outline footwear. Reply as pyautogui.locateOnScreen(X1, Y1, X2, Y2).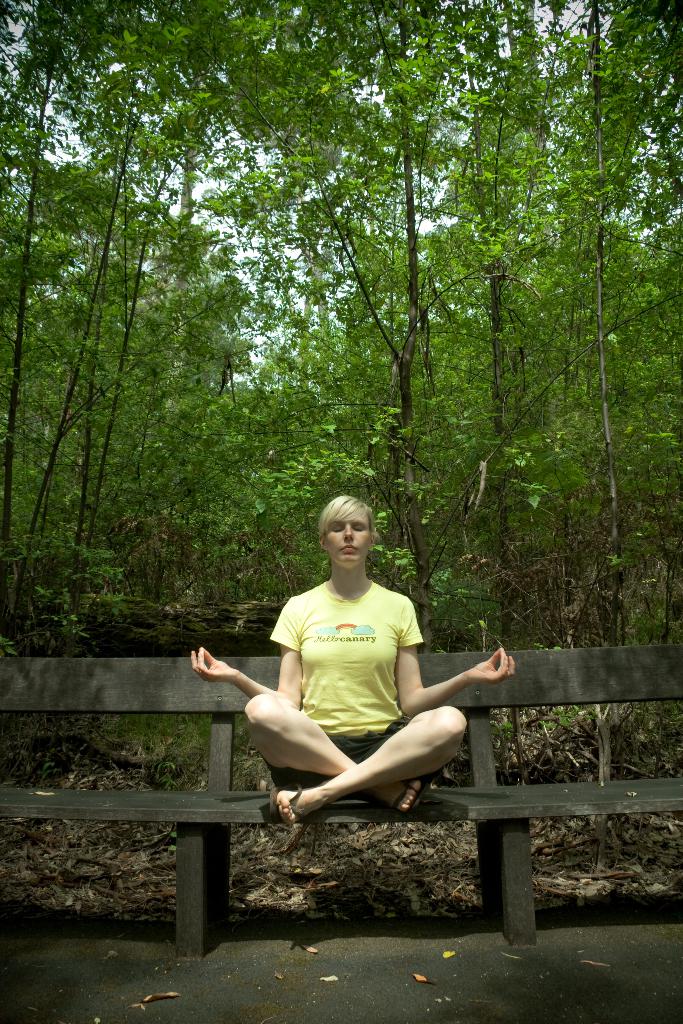
pyautogui.locateOnScreen(269, 781, 304, 829).
